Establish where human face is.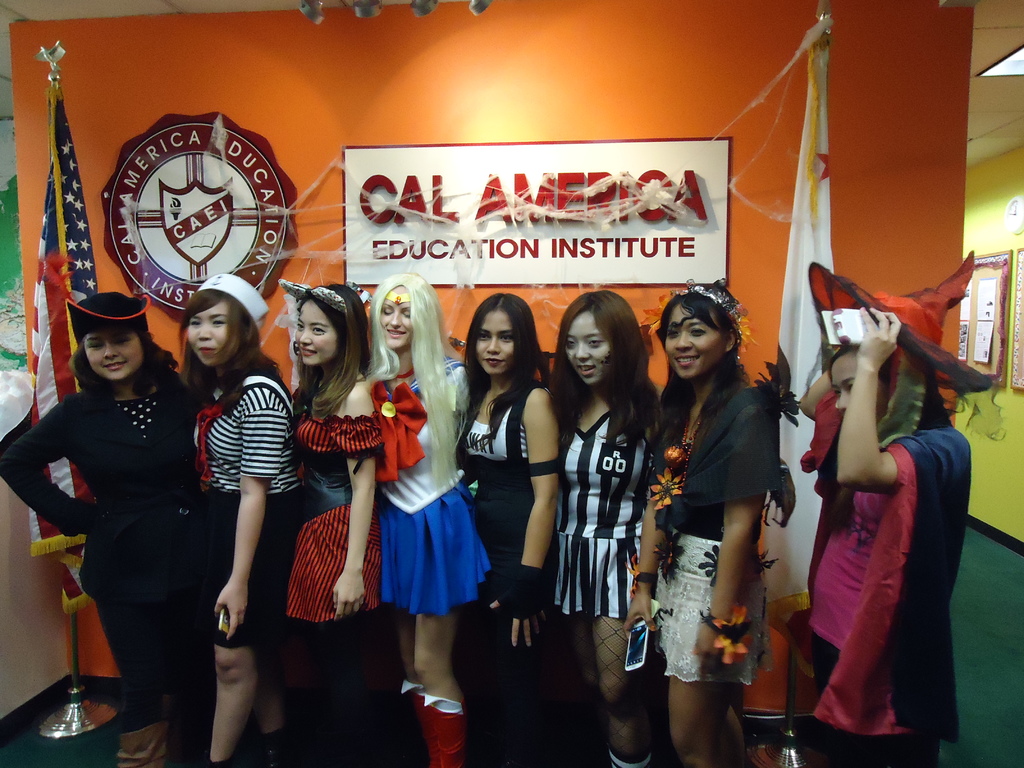
Established at 565, 304, 607, 388.
